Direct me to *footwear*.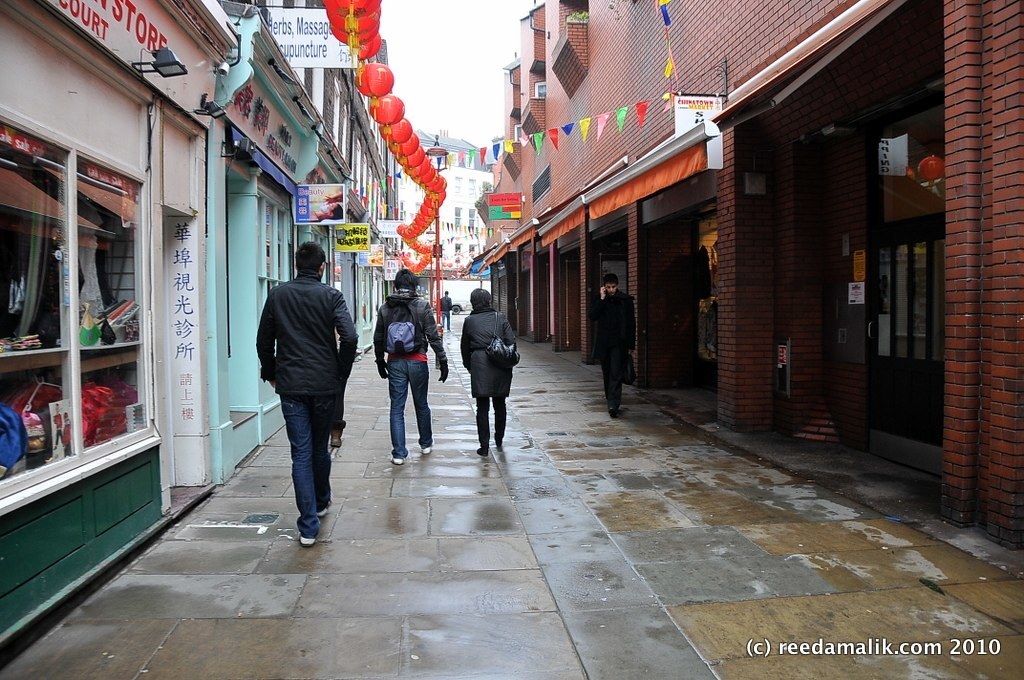
Direction: <box>312,506,336,516</box>.
